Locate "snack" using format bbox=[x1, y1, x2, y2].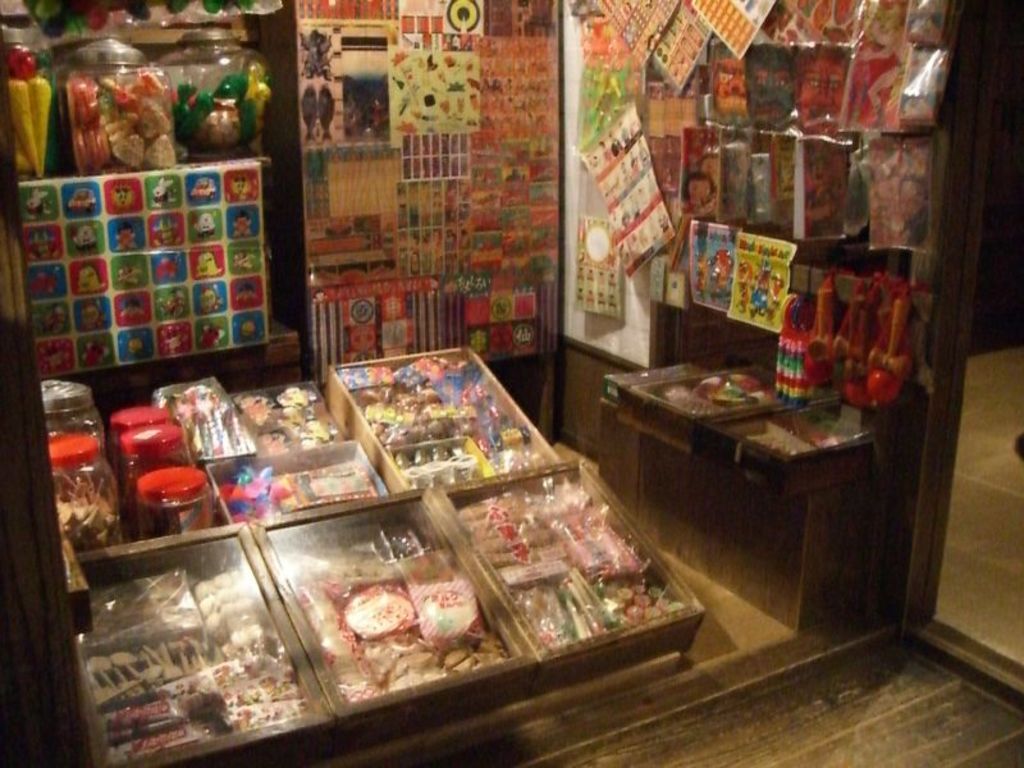
bbox=[329, 573, 513, 689].
